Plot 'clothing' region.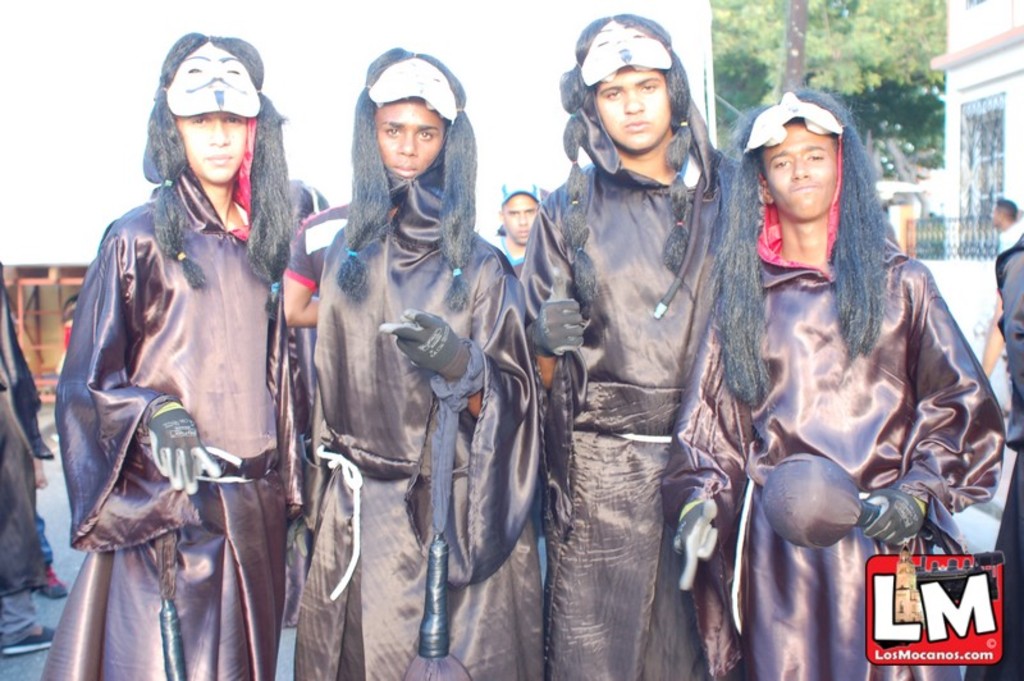
Plotted at <region>287, 201, 351, 296</region>.
